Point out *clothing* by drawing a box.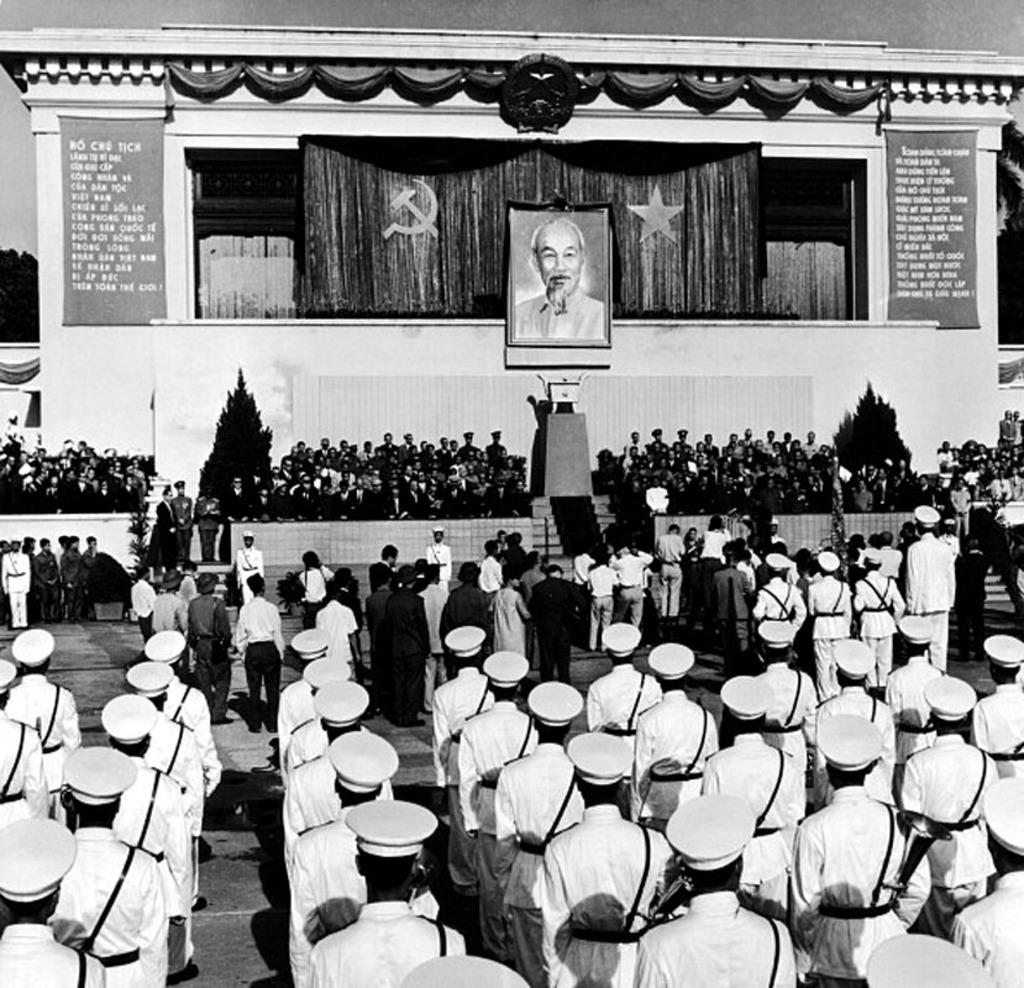
detection(515, 289, 605, 345).
